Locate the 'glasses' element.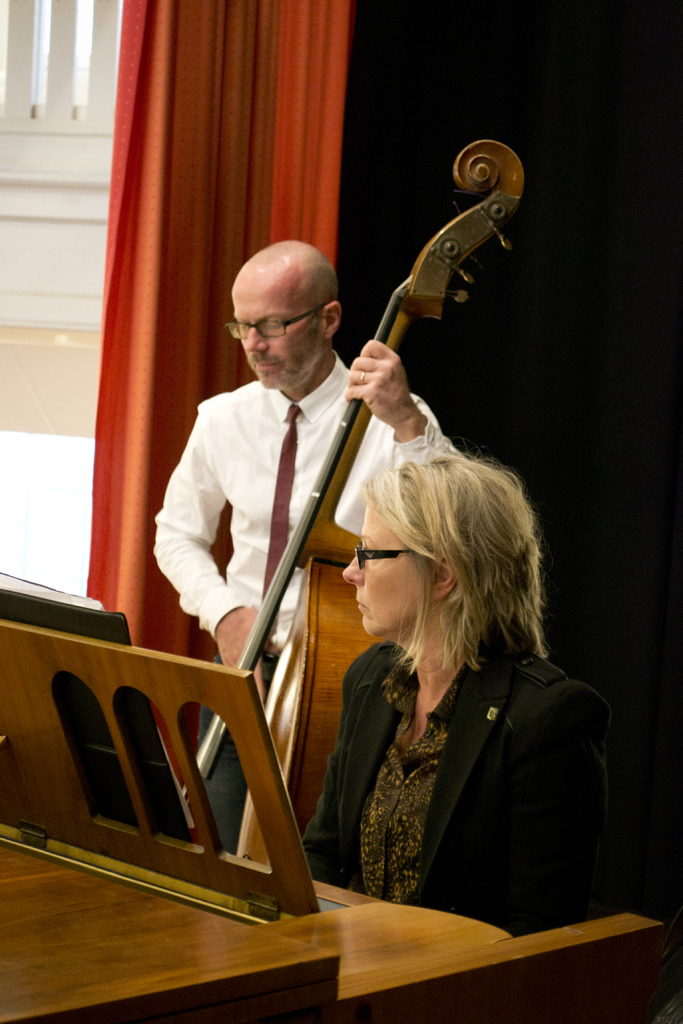
Element bbox: [352, 540, 426, 574].
